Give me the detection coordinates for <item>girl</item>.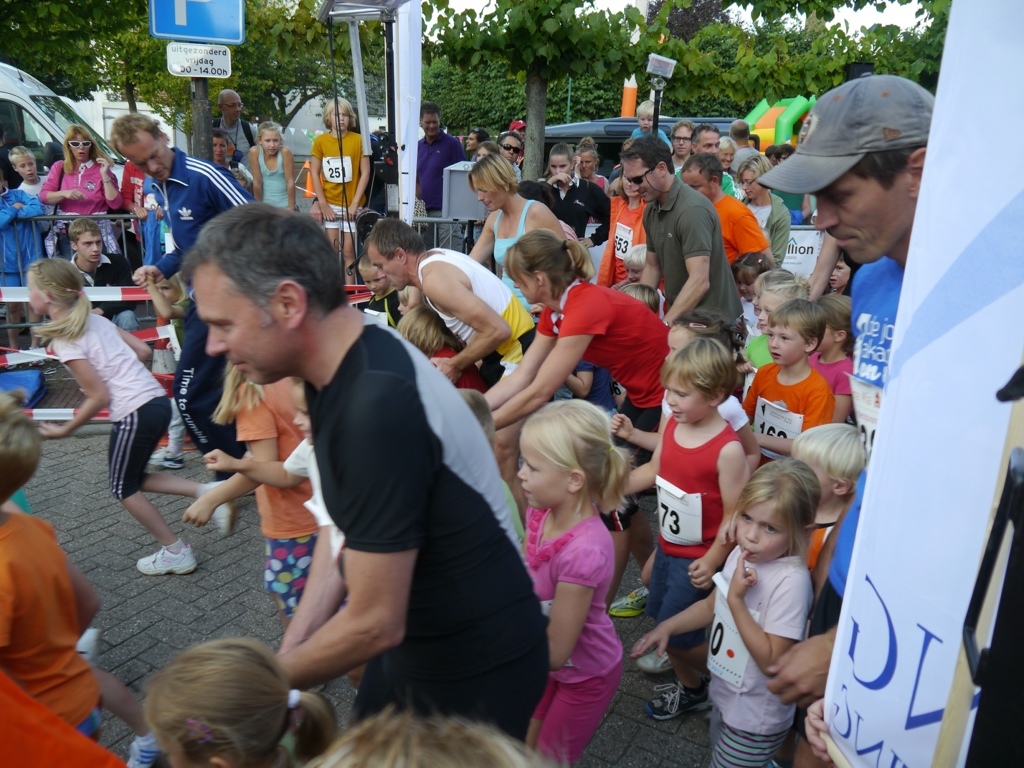
locate(246, 119, 299, 212).
